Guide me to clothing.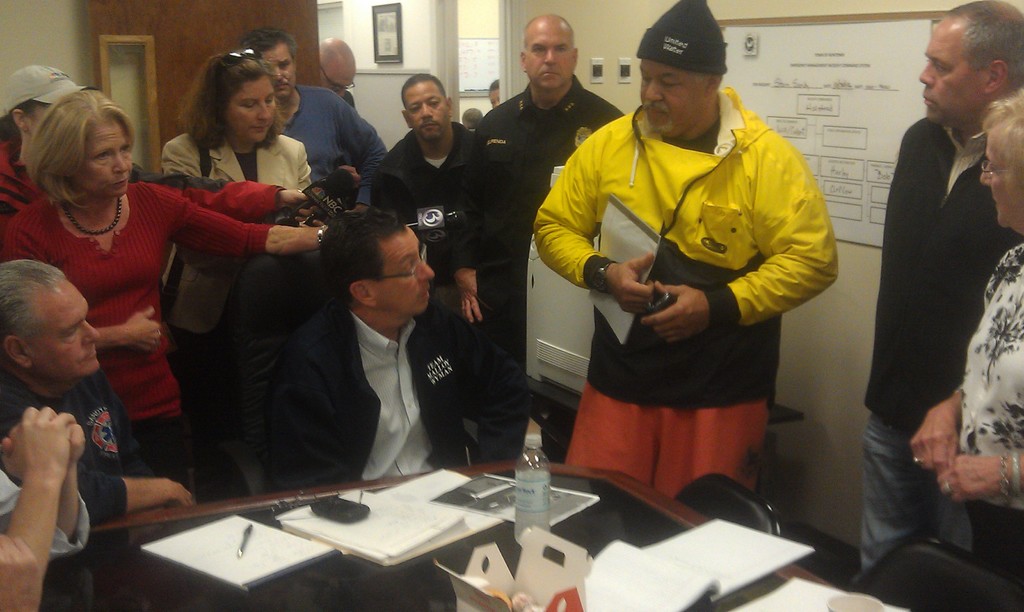
Guidance: <box>269,278,486,485</box>.
